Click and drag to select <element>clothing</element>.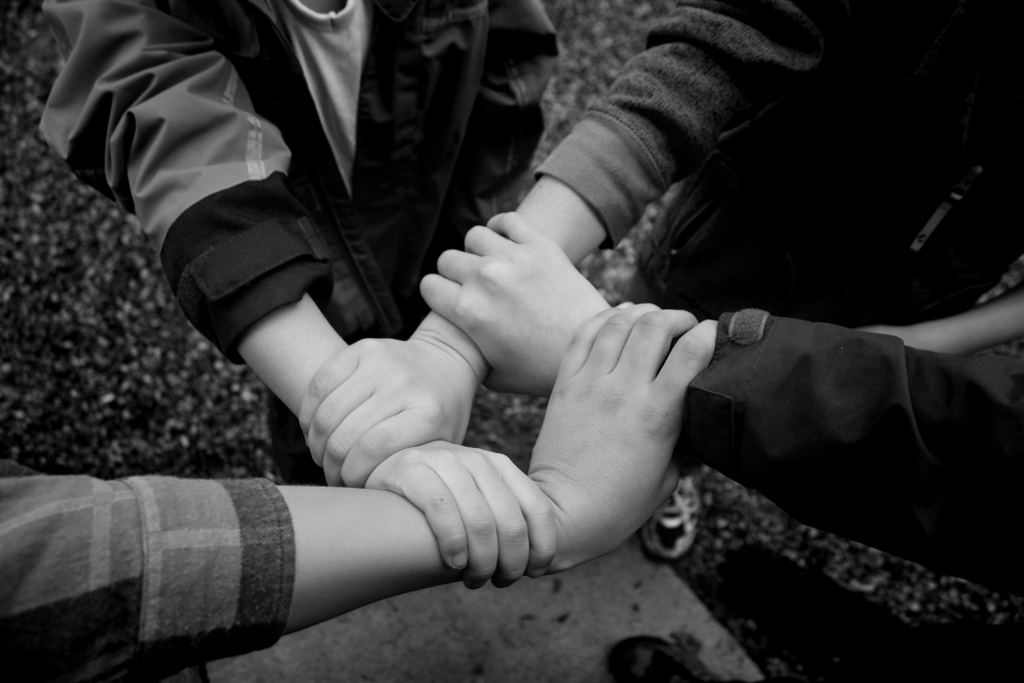
Selection: crop(29, 0, 580, 491).
